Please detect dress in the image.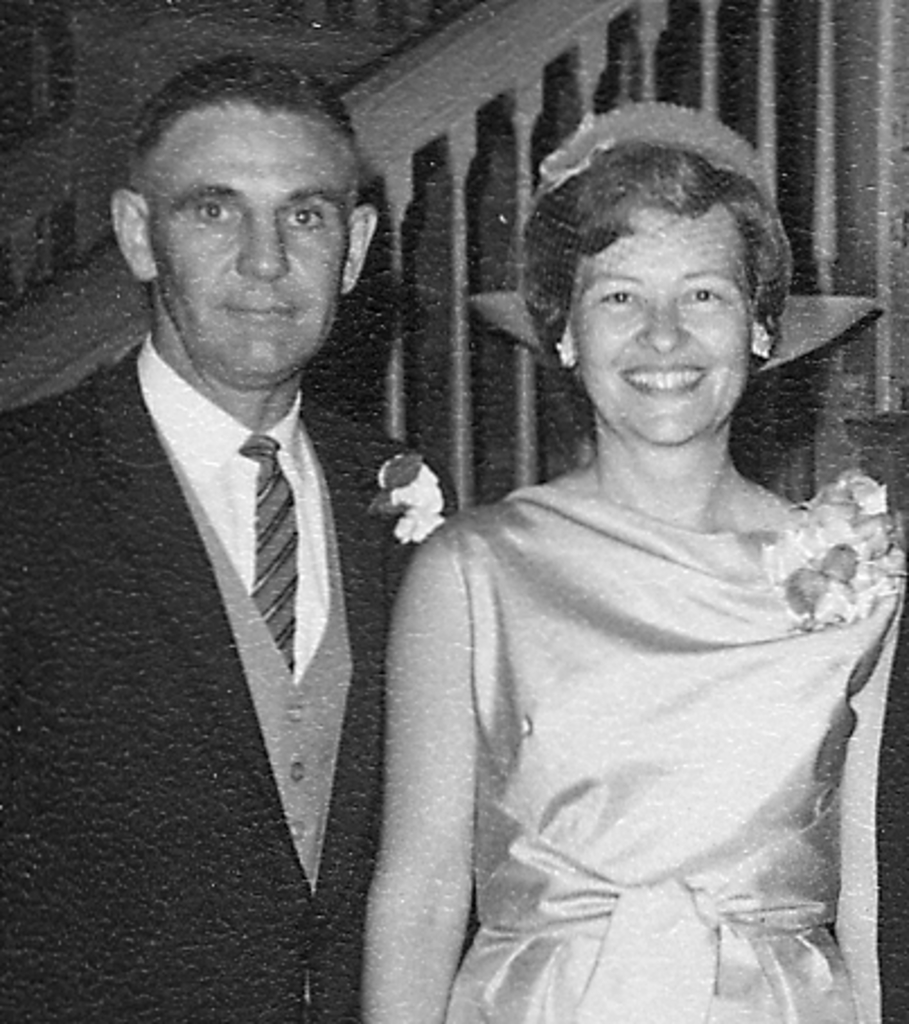
Rect(438, 471, 907, 1022).
